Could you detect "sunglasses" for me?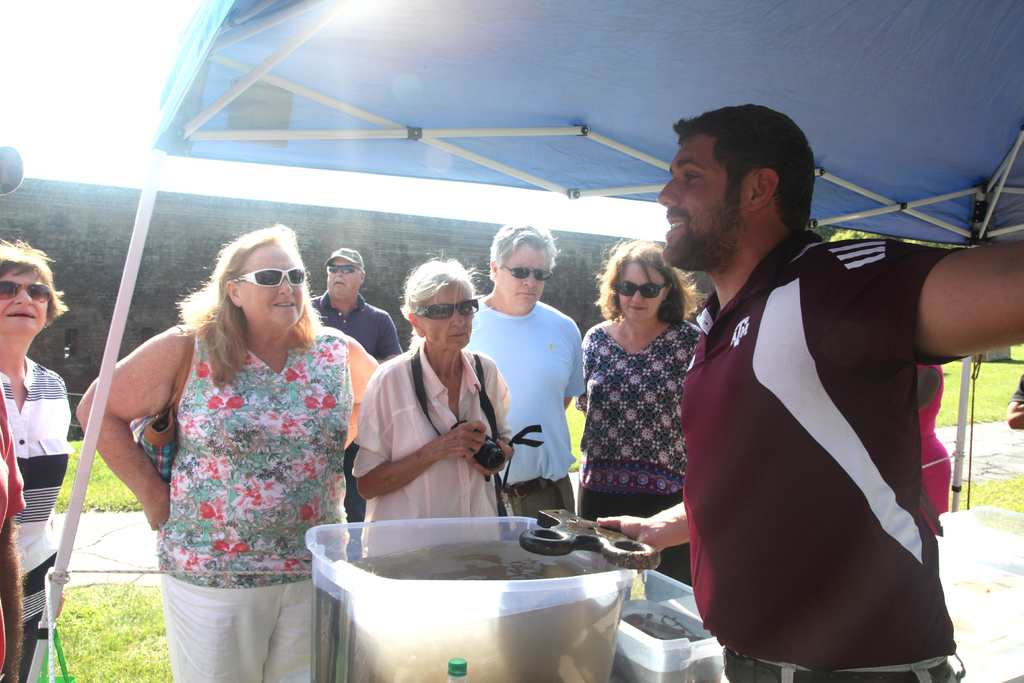
Detection result: Rect(232, 266, 307, 288).
